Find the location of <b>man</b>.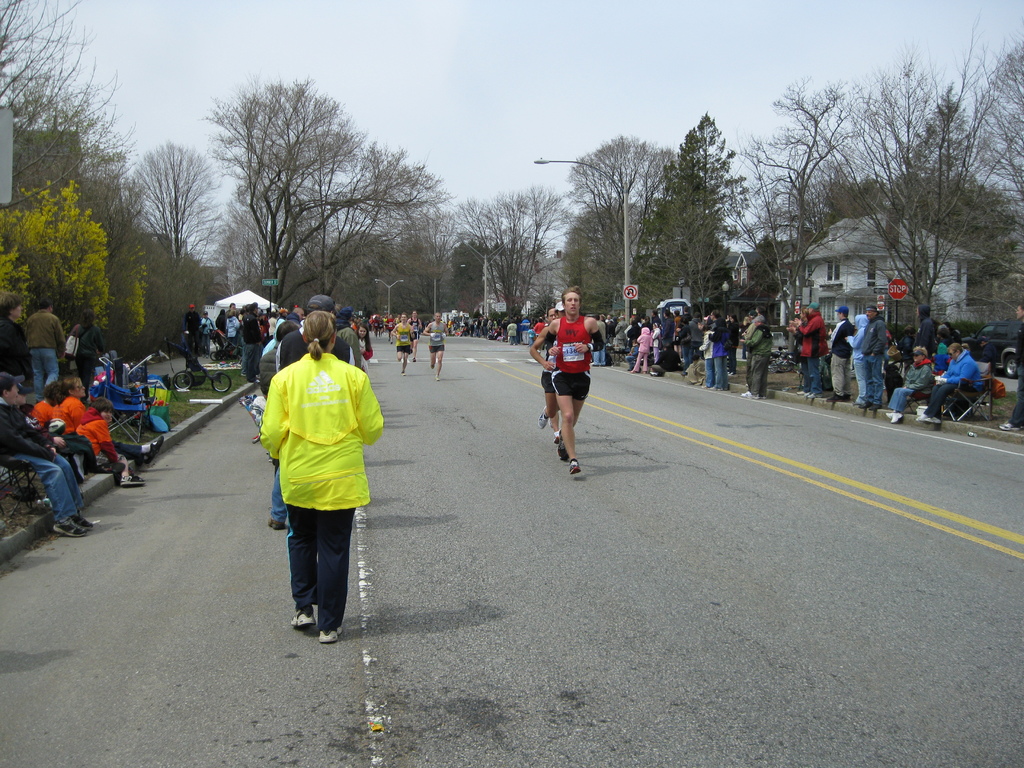
Location: l=738, t=312, r=776, b=399.
